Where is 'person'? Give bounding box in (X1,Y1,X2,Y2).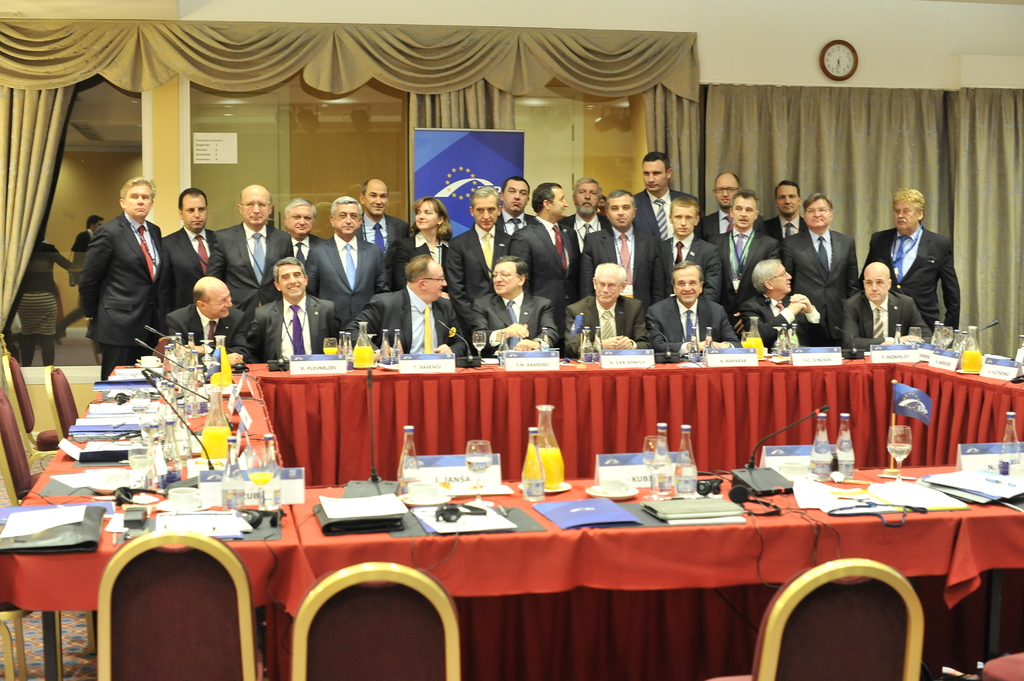
(725,200,779,307).
